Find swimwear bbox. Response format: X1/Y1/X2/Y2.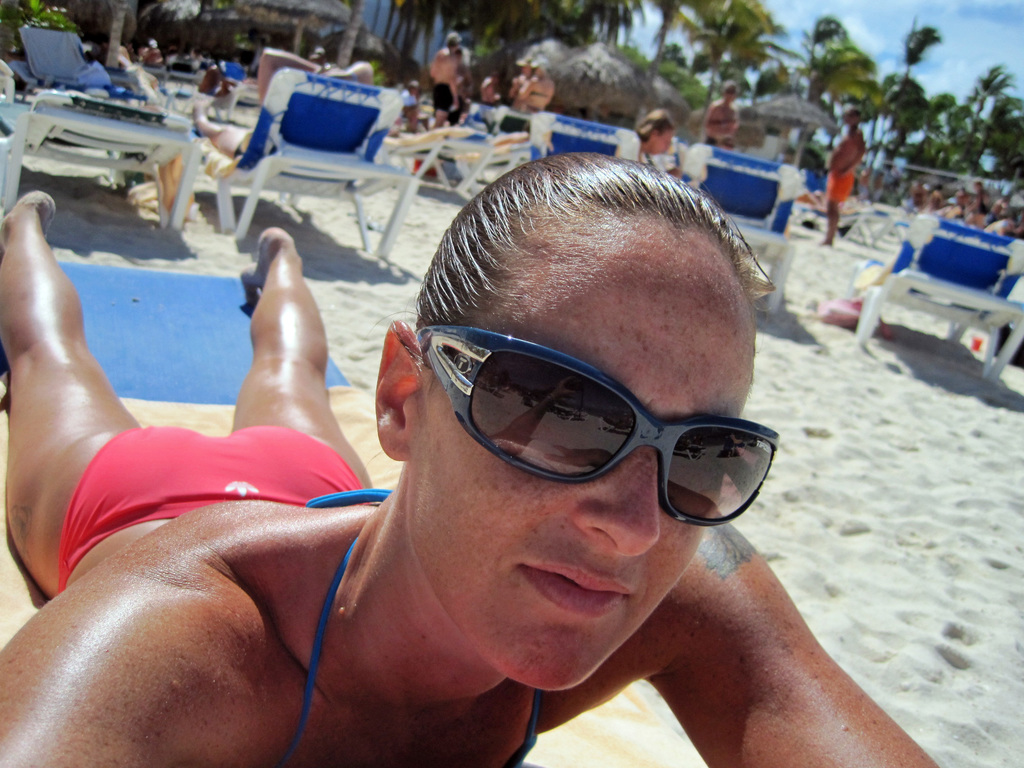
57/424/371/596.
